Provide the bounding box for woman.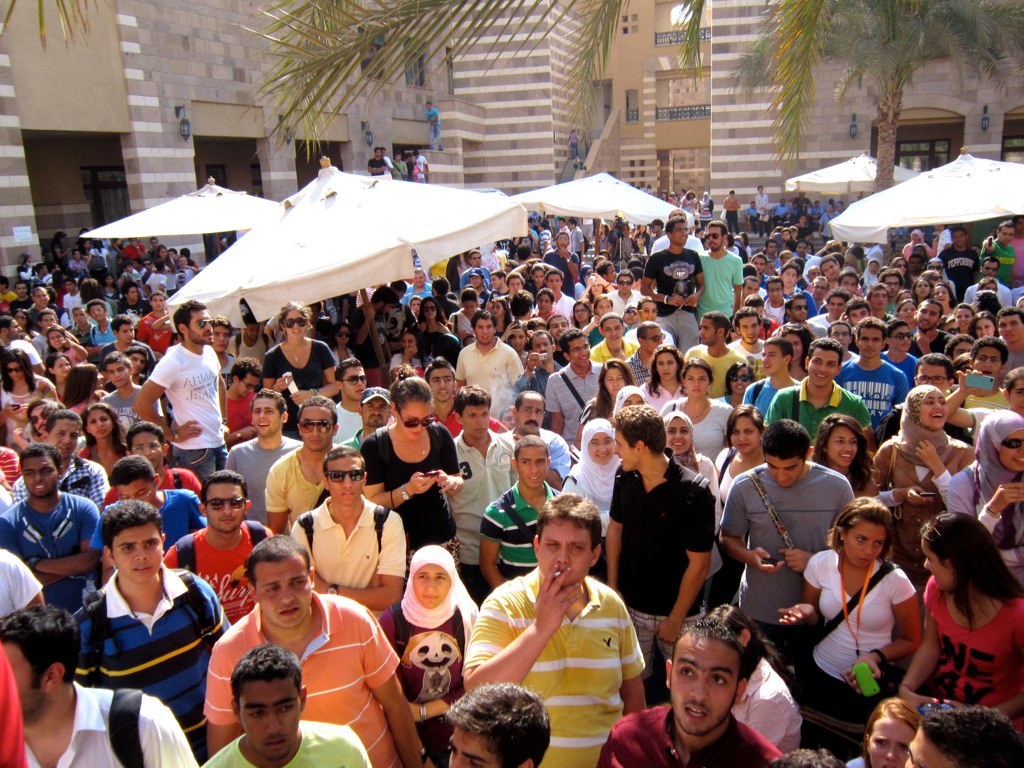
658,351,743,457.
